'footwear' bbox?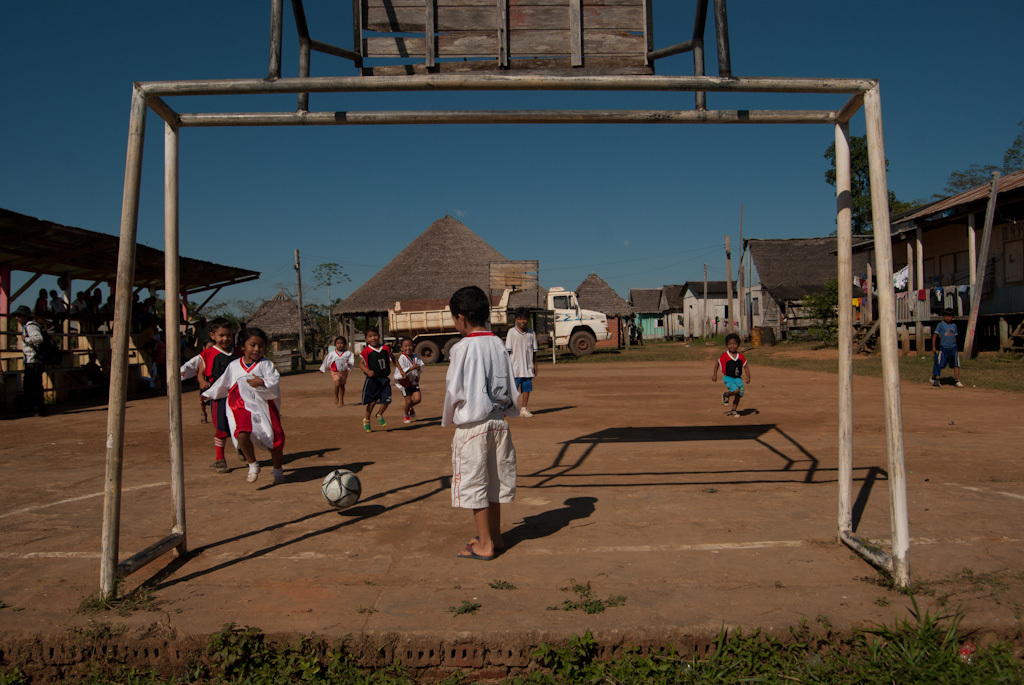
{"left": 453, "top": 540, "right": 496, "bottom": 562}
